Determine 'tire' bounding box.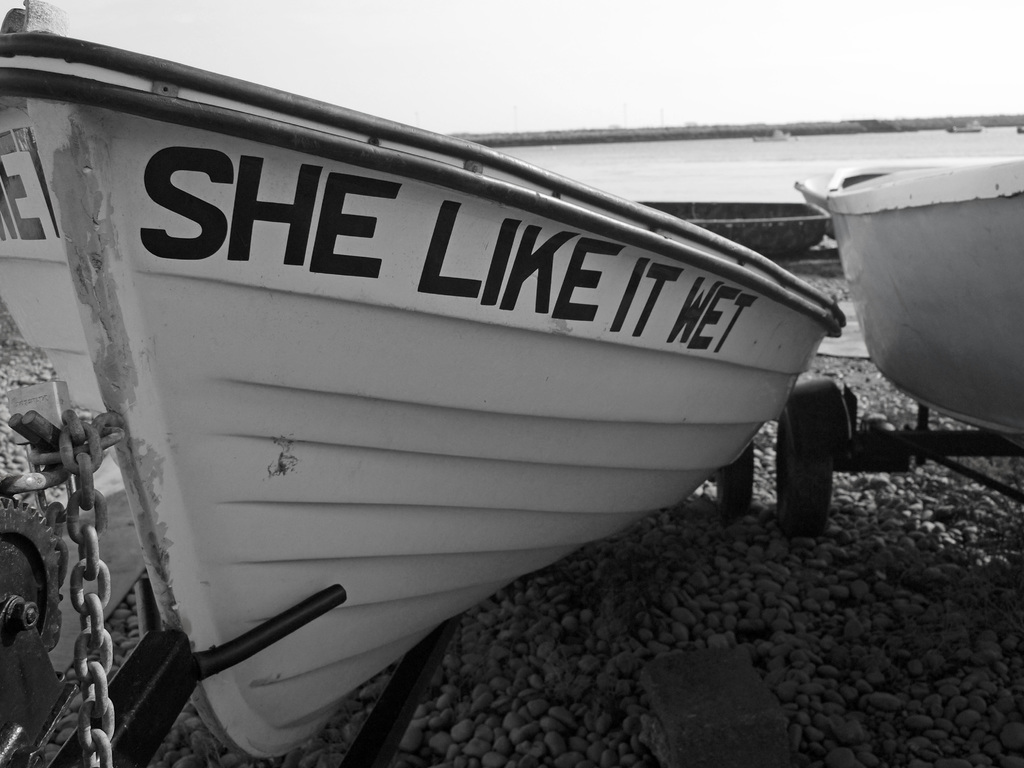
Determined: locate(717, 441, 753, 519).
